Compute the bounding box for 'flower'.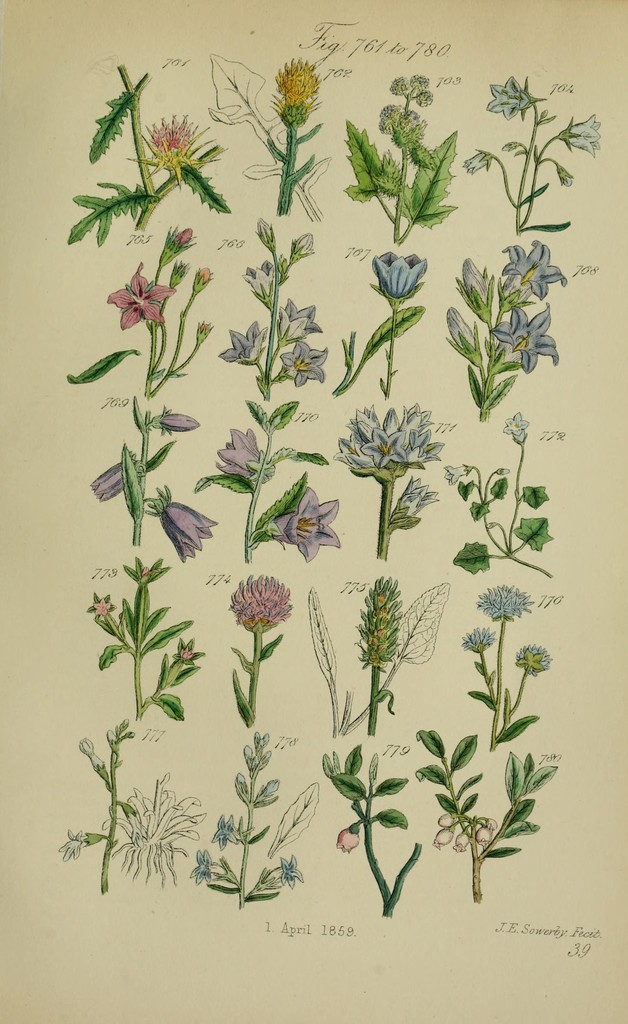
region(92, 599, 111, 616).
